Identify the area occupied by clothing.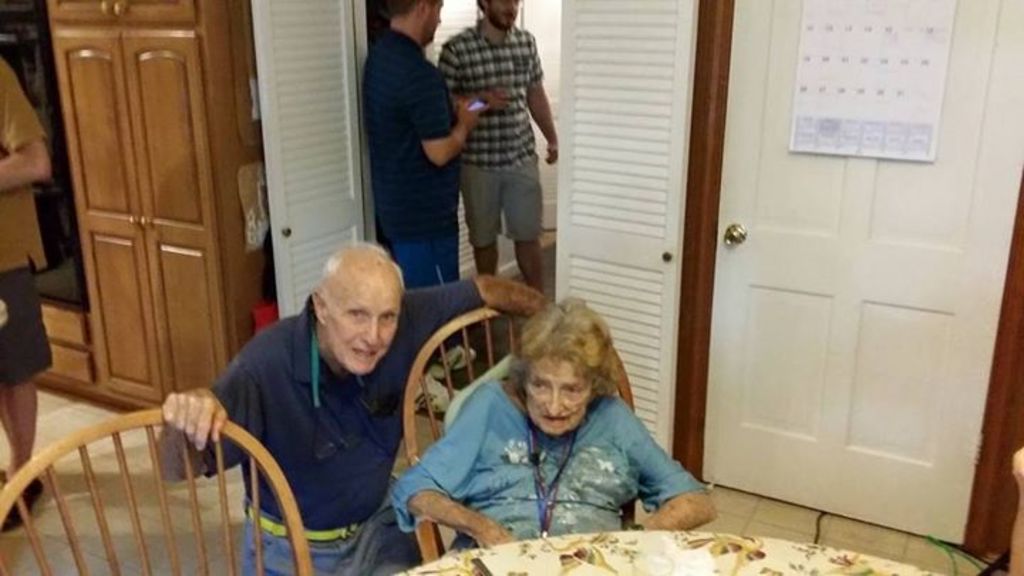
Area: l=193, t=273, r=488, b=575.
